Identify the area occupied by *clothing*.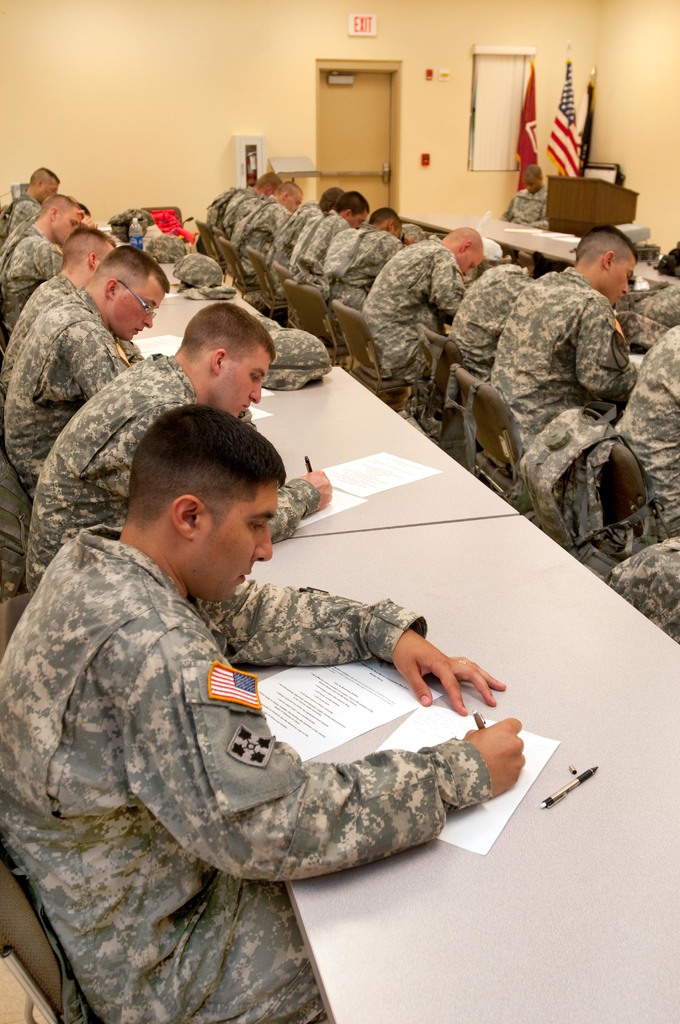
Area: bbox=[1, 524, 489, 1023].
